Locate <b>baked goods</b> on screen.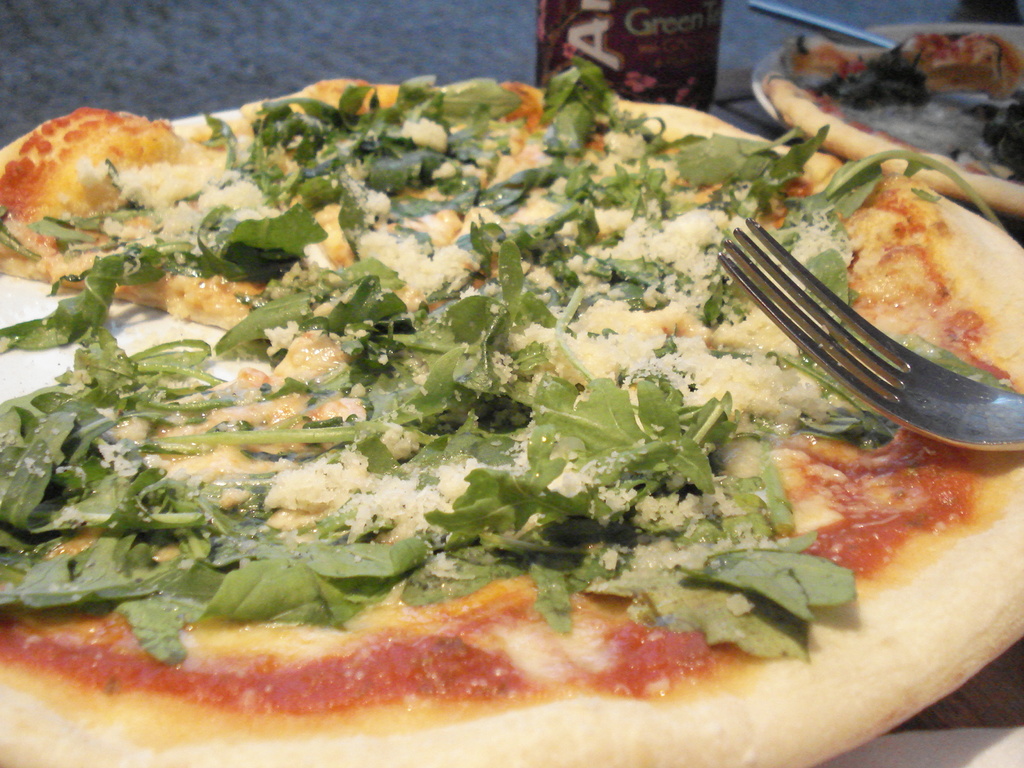
On screen at <region>765, 20, 1023, 216</region>.
